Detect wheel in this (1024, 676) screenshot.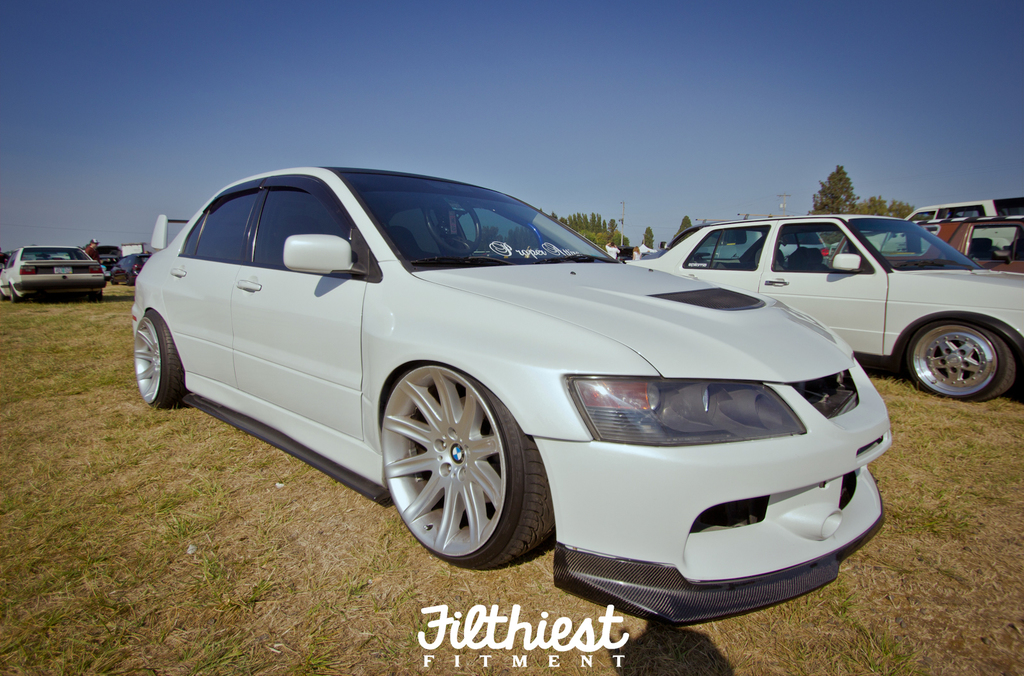
Detection: 132, 310, 189, 407.
